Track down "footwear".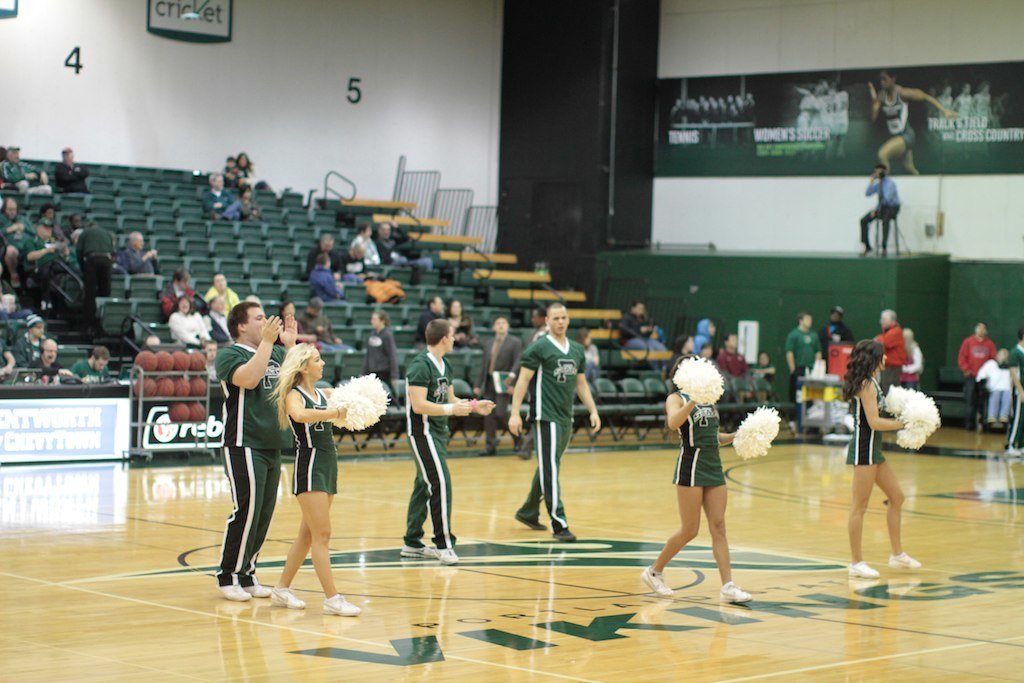
Tracked to box(718, 578, 750, 602).
